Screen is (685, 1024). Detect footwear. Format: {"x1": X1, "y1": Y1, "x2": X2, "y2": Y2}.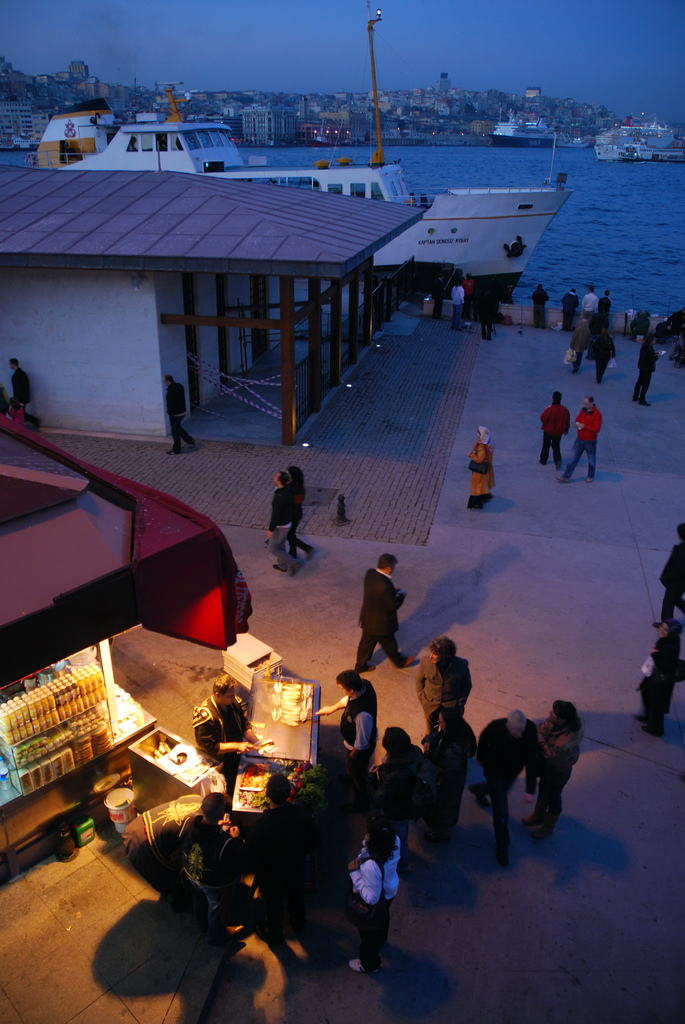
{"x1": 405, "y1": 650, "x2": 416, "y2": 668}.
